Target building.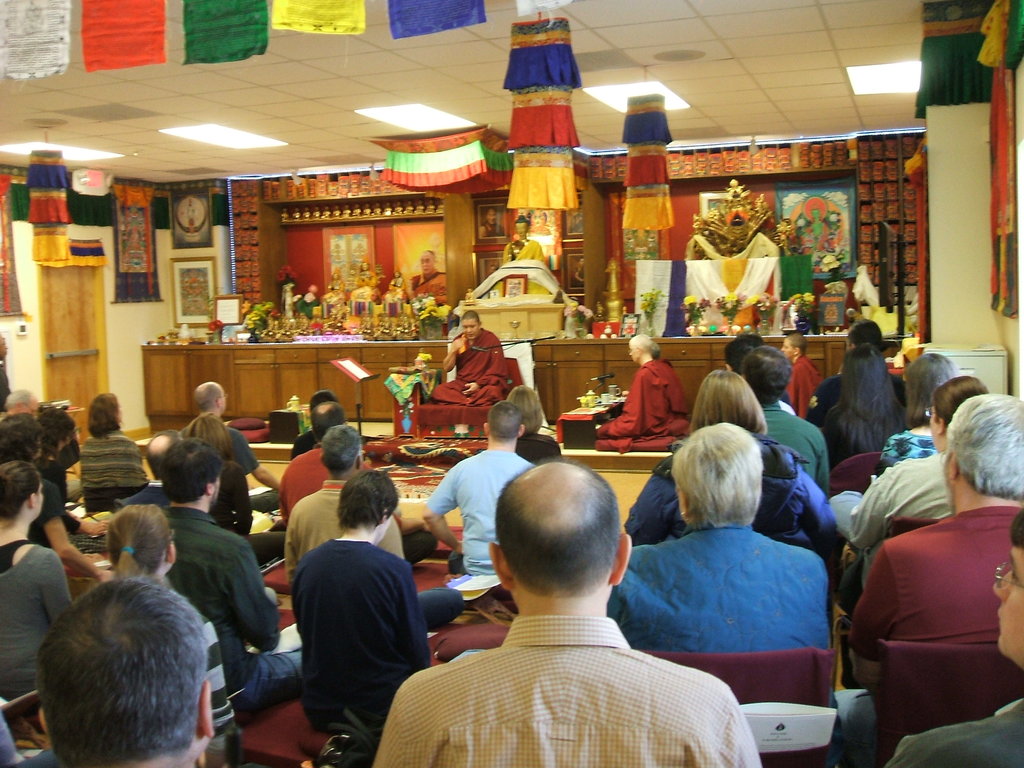
Target region: BBox(0, 0, 1023, 767).
